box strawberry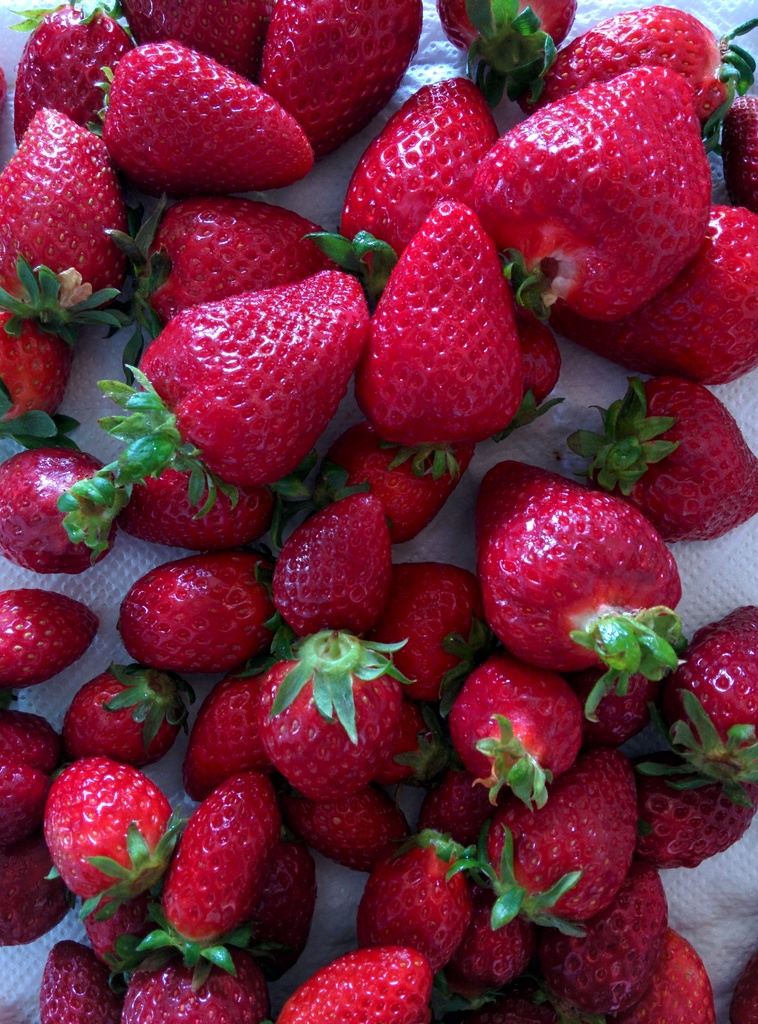
666:602:757:791
